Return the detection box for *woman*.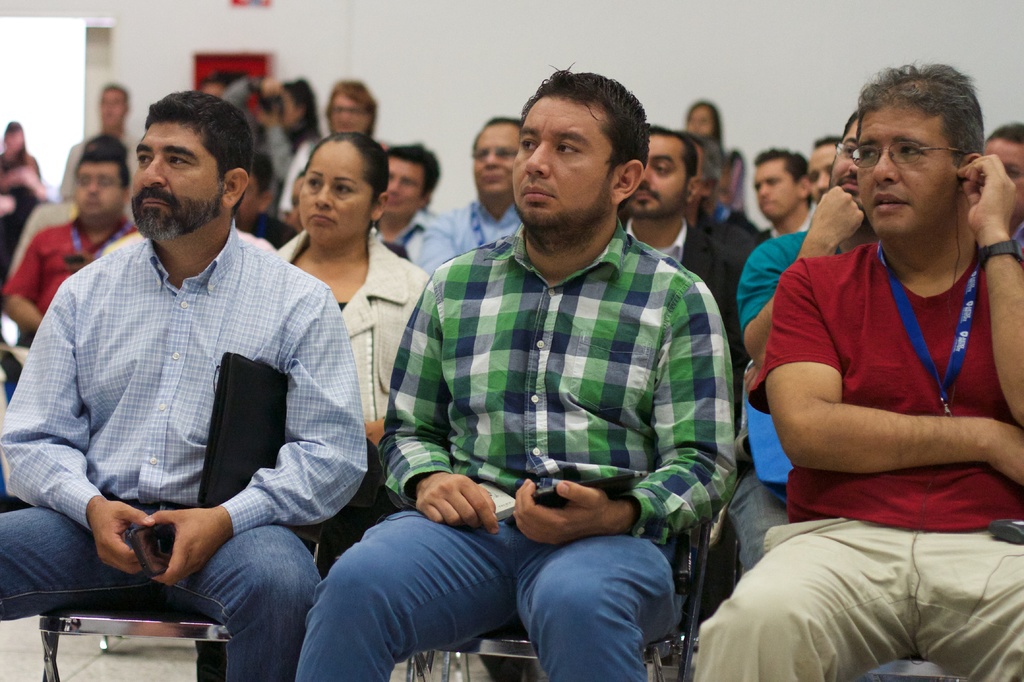
278, 76, 323, 148.
